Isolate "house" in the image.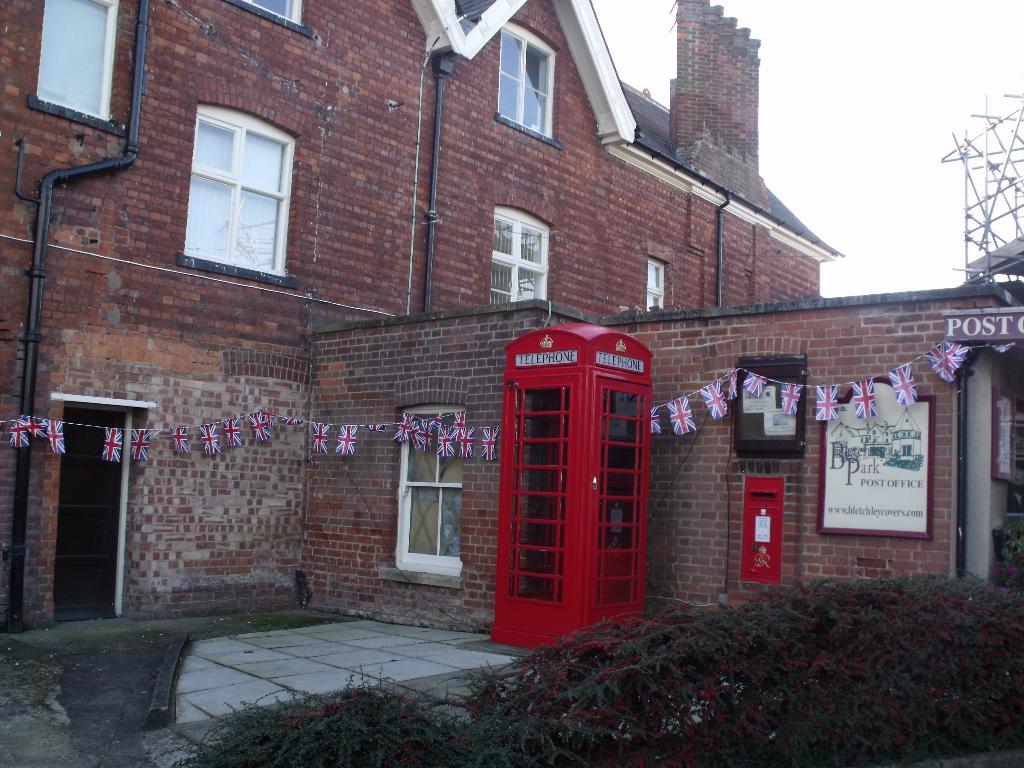
Isolated region: x1=0 y1=0 x2=1023 y2=767.
